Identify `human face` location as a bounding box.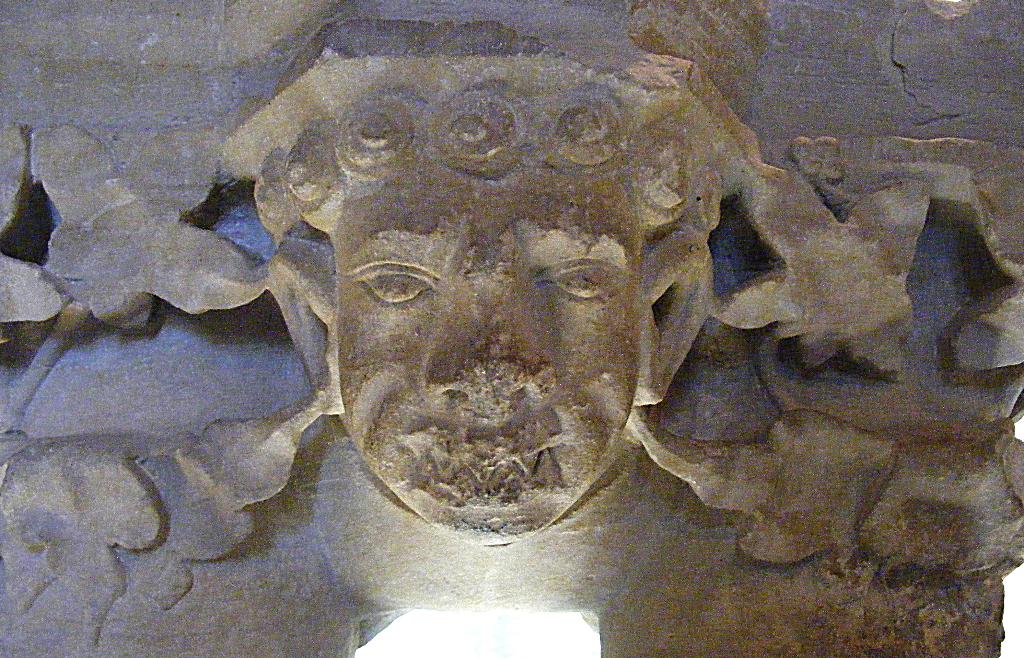
box=[332, 183, 641, 541].
